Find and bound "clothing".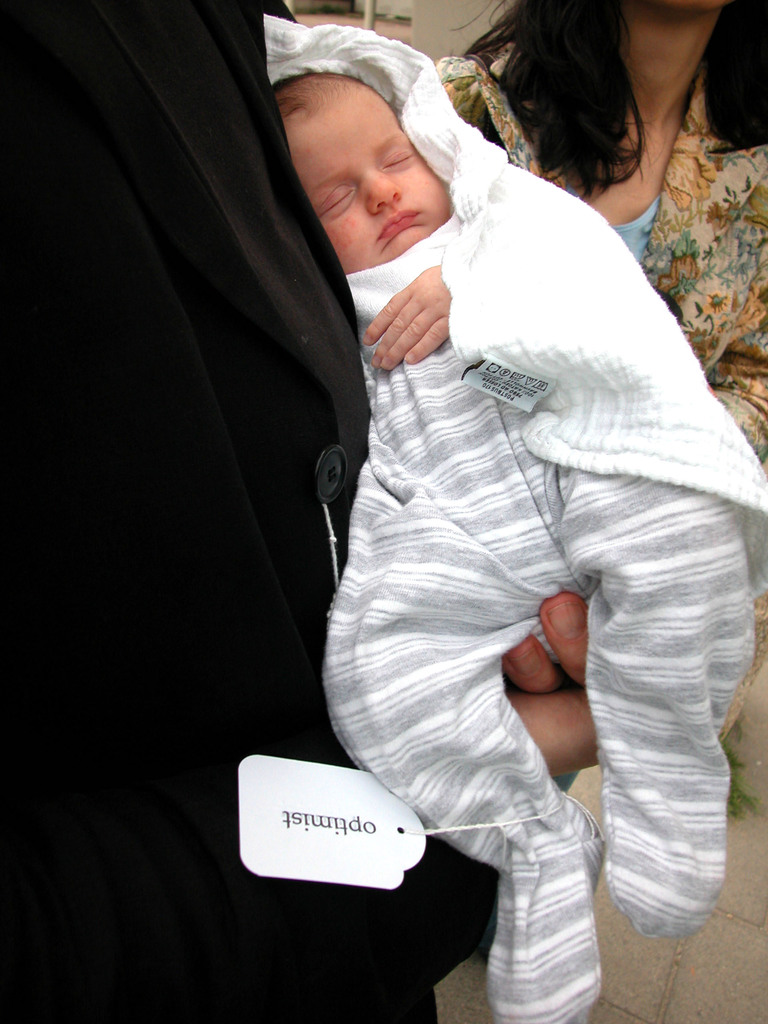
Bound: x1=413, y1=43, x2=767, y2=484.
